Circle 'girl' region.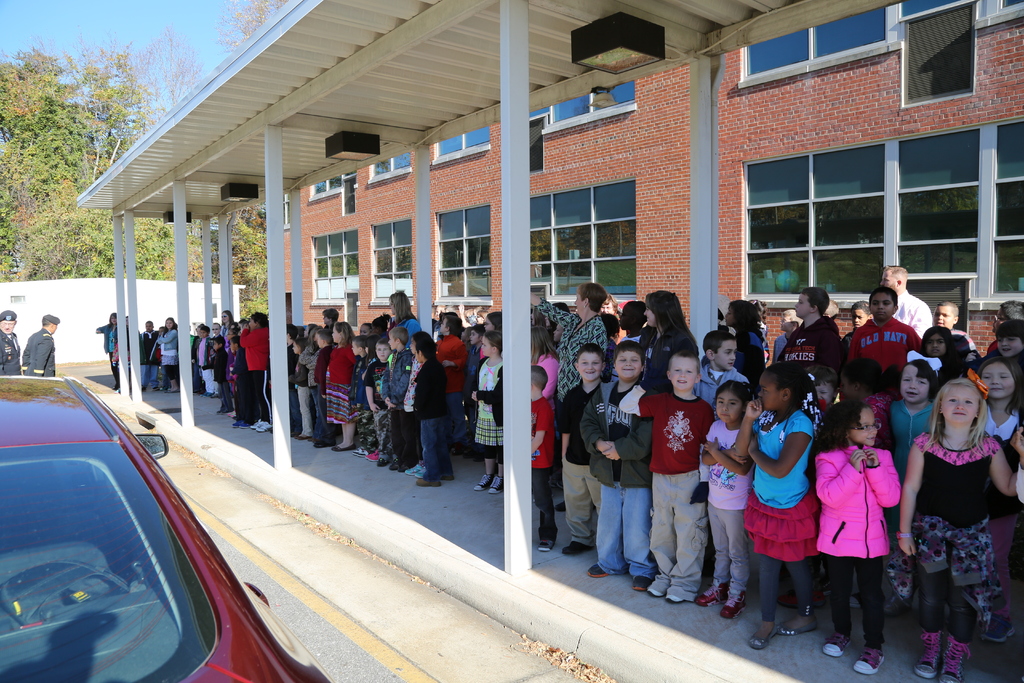
Region: 207:323:222:349.
